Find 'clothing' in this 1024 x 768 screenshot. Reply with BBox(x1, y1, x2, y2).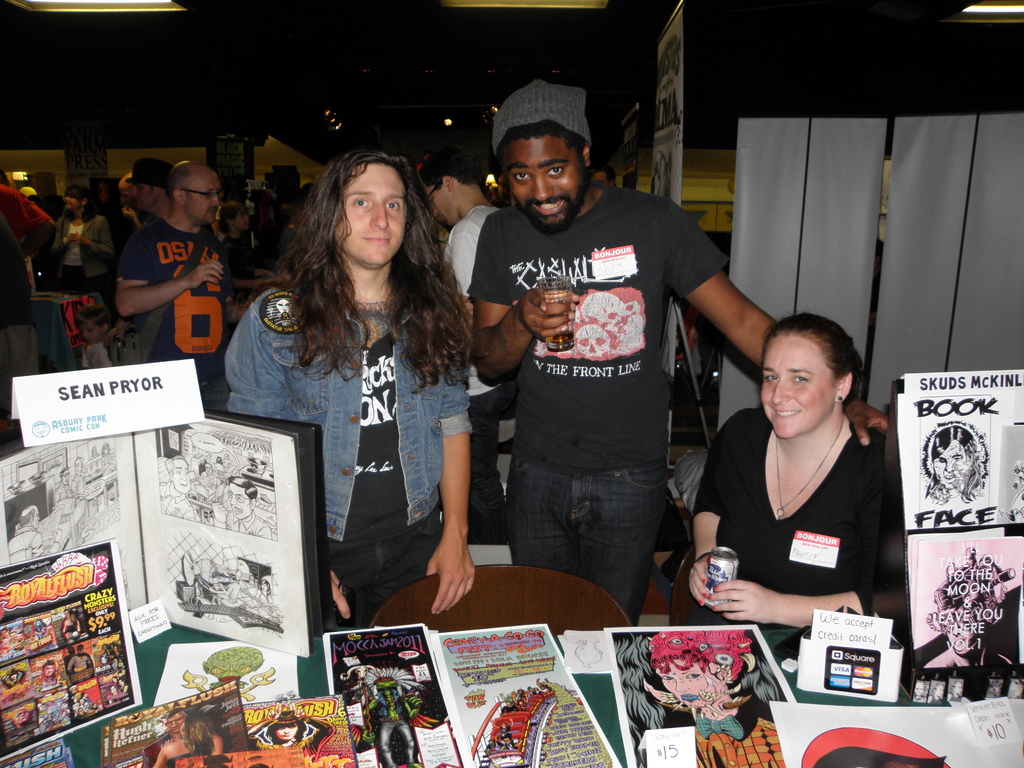
BBox(468, 184, 731, 627).
